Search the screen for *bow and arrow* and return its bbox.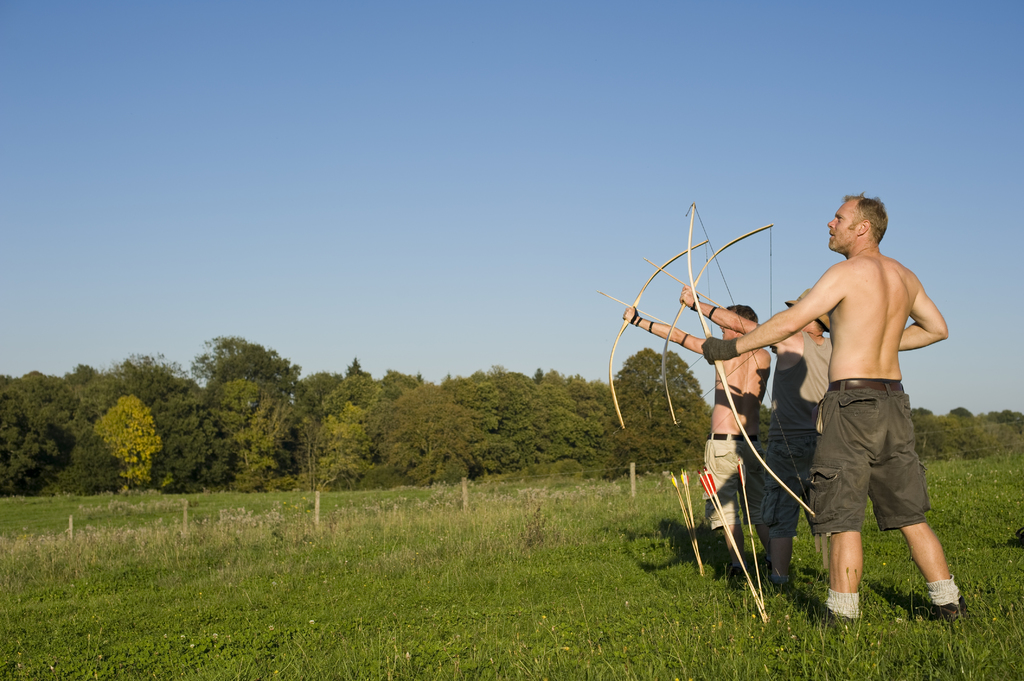
Found: select_region(684, 205, 815, 517).
